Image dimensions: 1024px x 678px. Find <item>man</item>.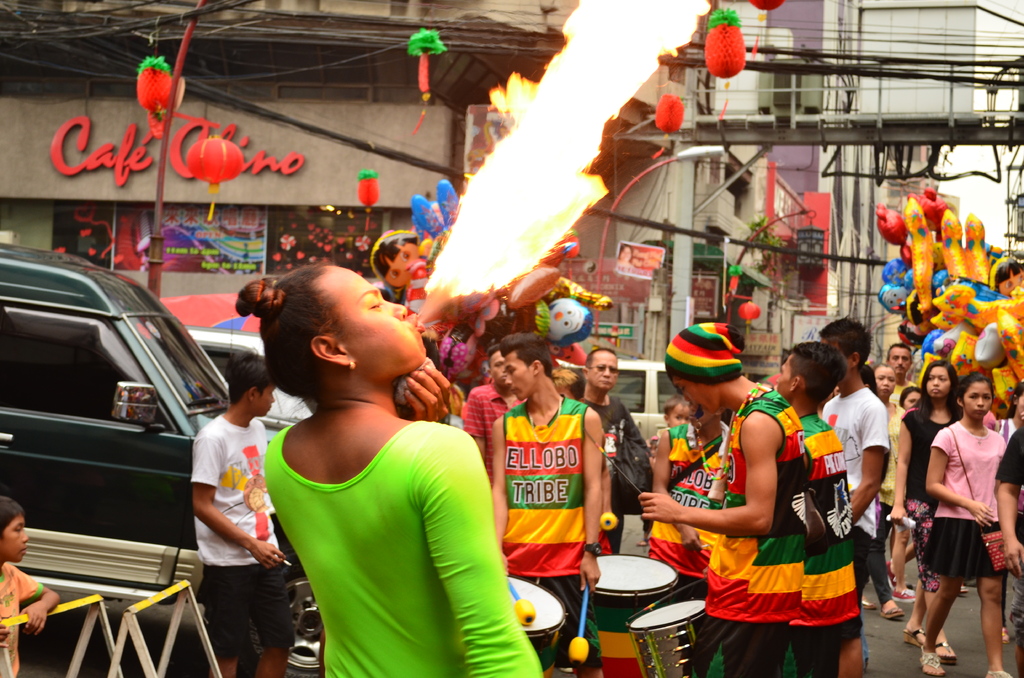
871,344,921,417.
